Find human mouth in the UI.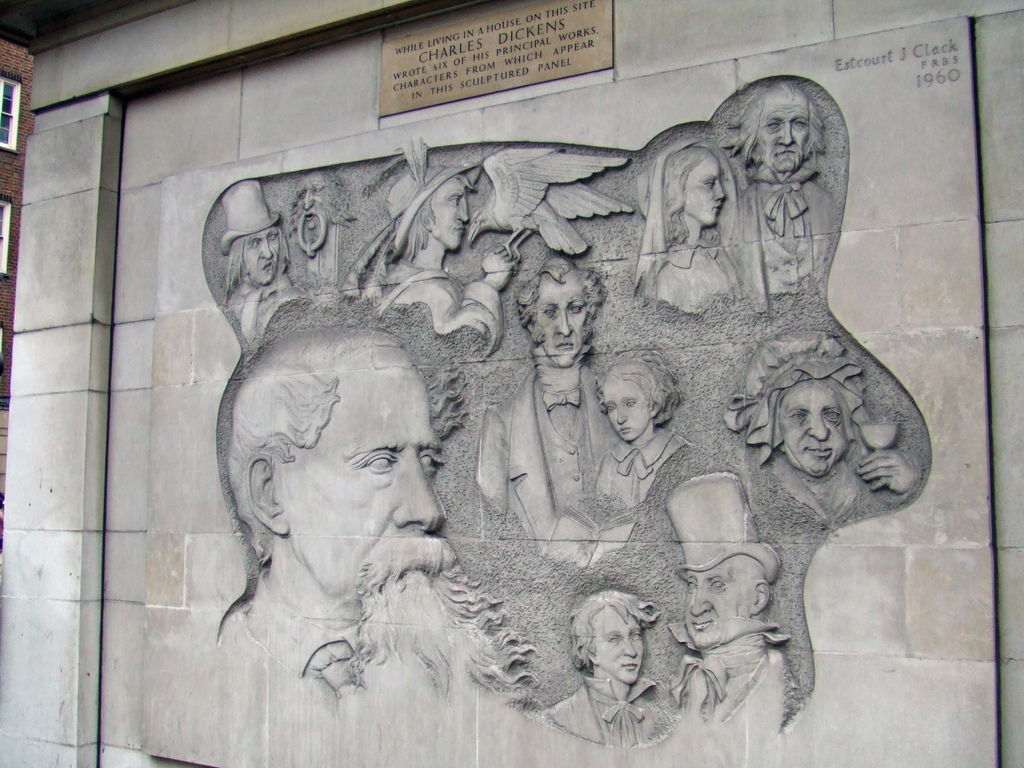
UI element at BBox(712, 203, 723, 217).
